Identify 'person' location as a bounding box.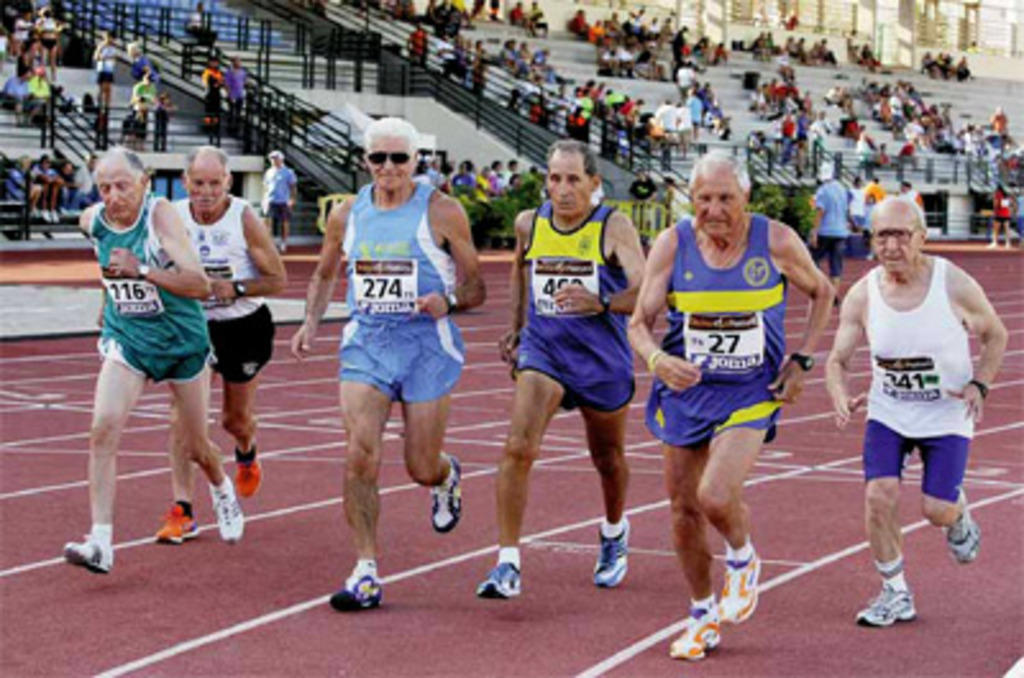
61, 143, 253, 586.
